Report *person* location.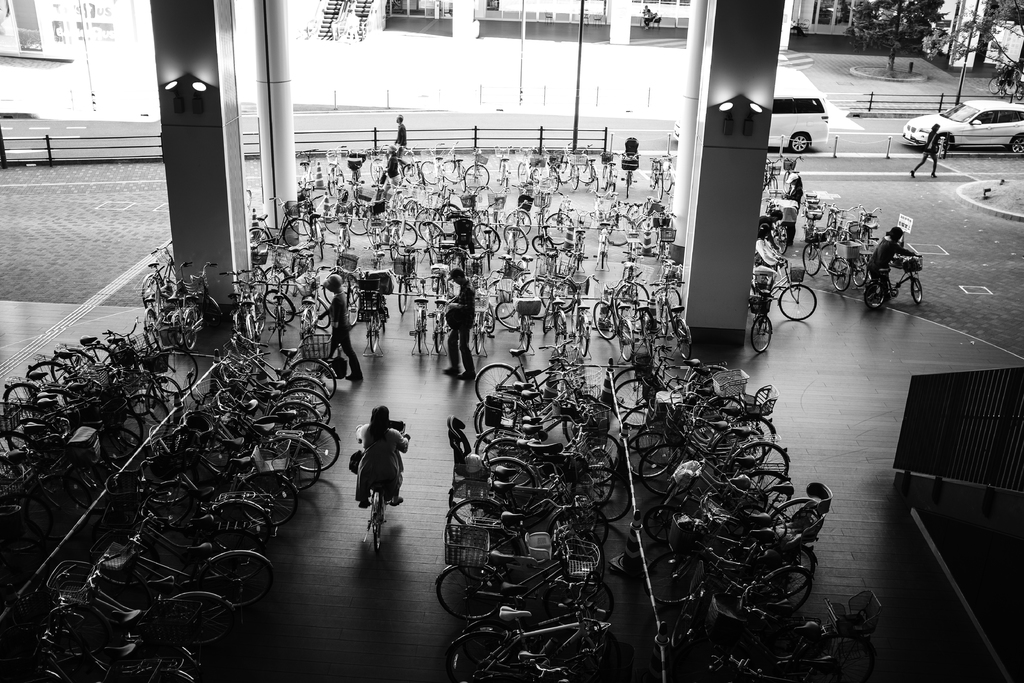
Report: bbox(906, 124, 943, 177).
